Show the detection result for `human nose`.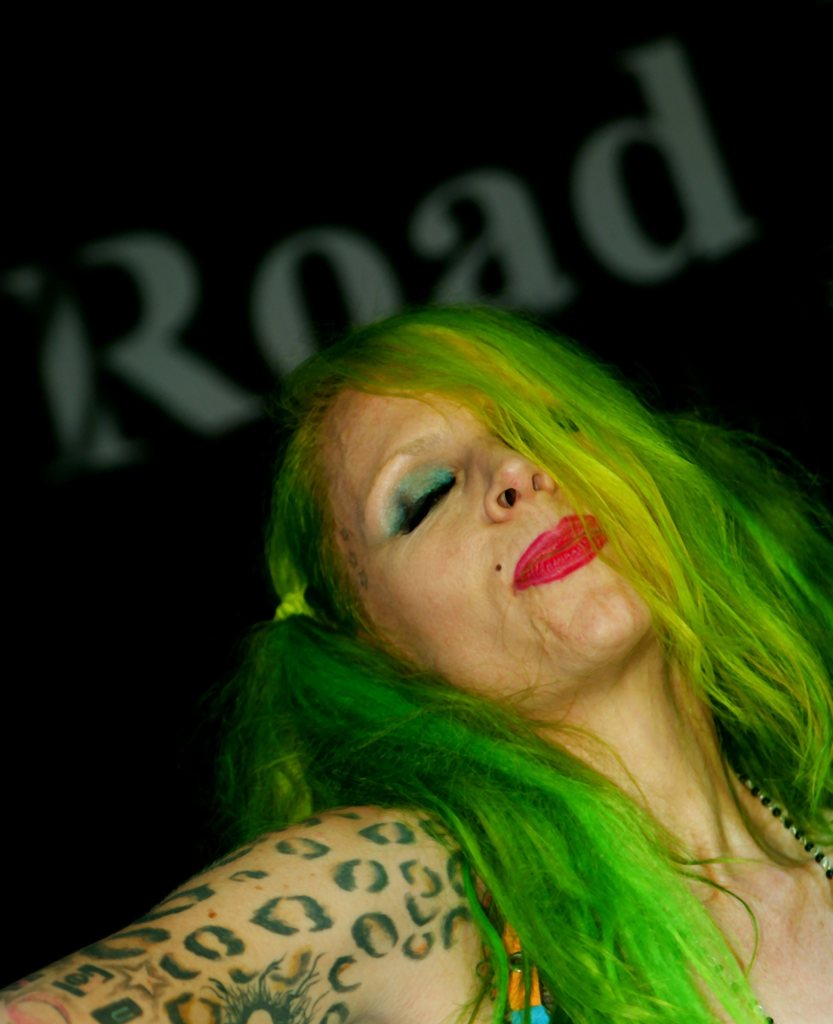
x1=483 y1=435 x2=565 y2=518.
